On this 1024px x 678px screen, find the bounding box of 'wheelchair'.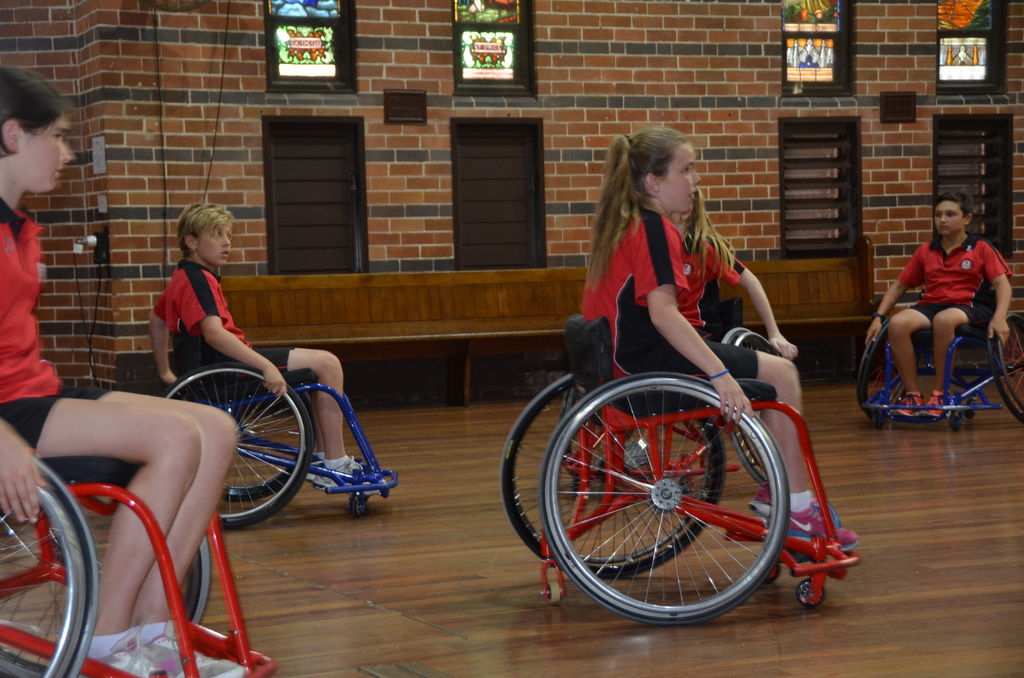
Bounding box: bbox=(857, 276, 1023, 430).
